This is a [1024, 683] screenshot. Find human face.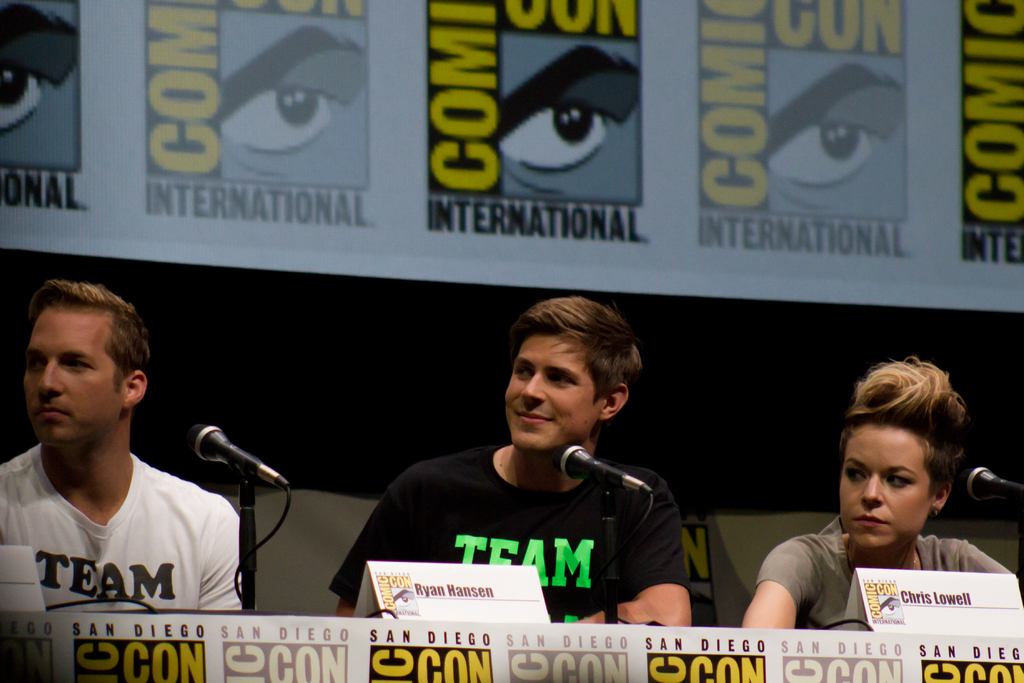
Bounding box: 28/309/116/444.
